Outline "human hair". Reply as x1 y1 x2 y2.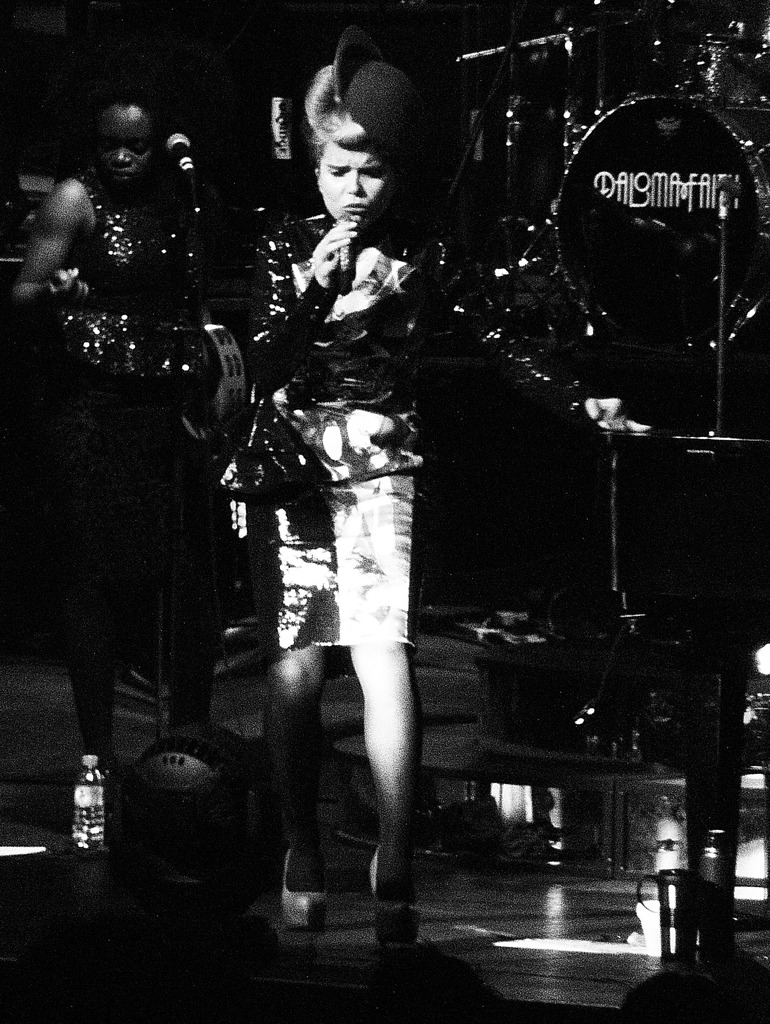
298 60 371 168.
